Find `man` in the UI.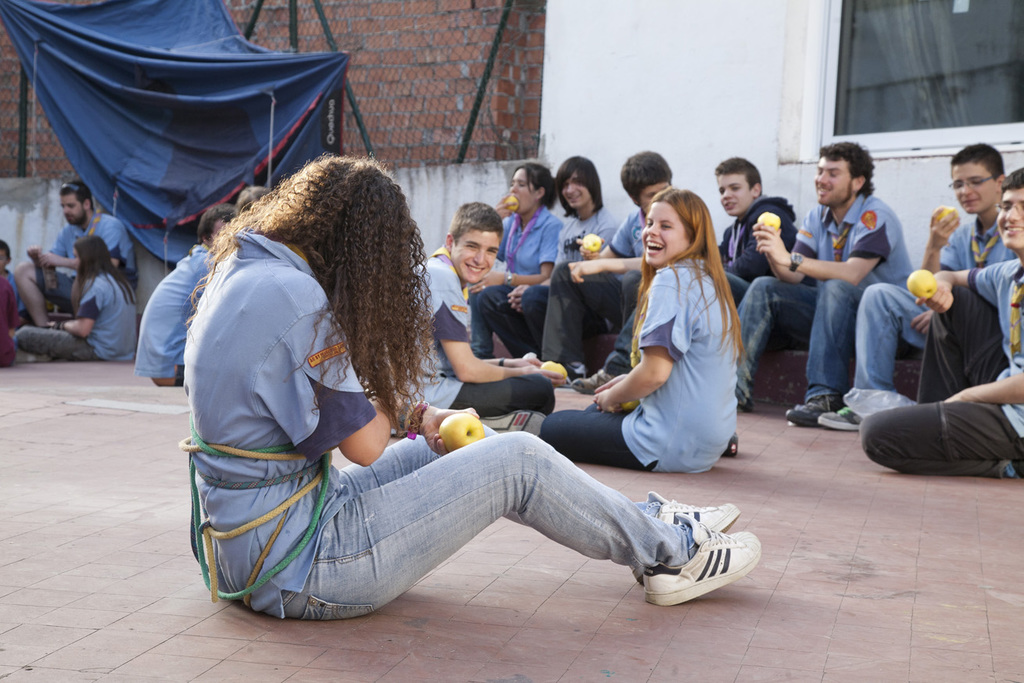
UI element at crop(714, 156, 800, 302).
